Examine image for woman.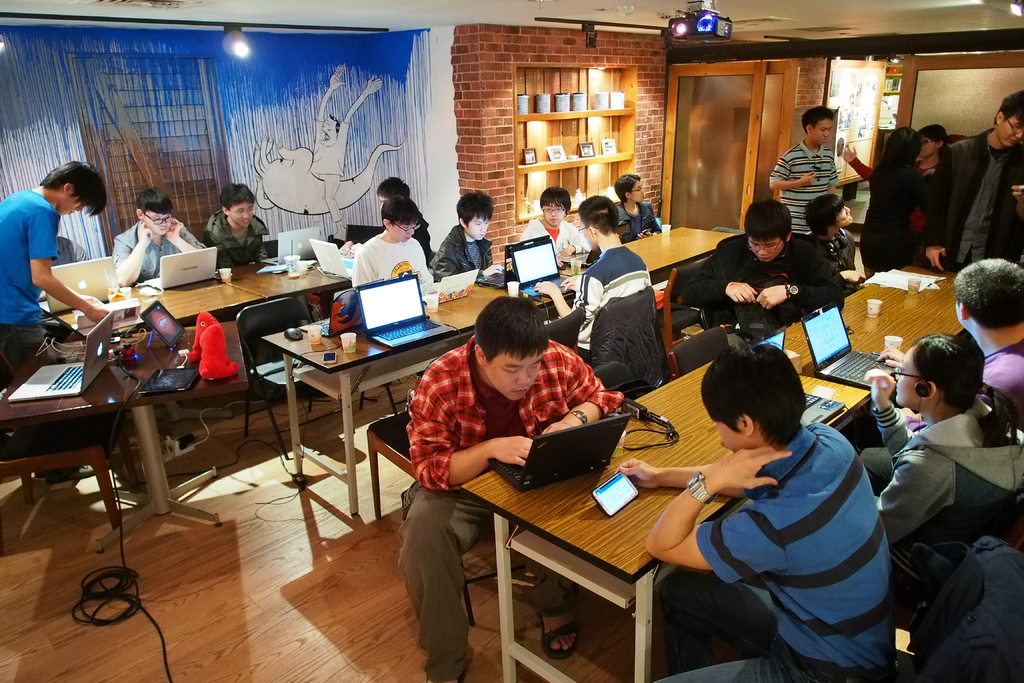
Examination result: region(854, 328, 1023, 555).
